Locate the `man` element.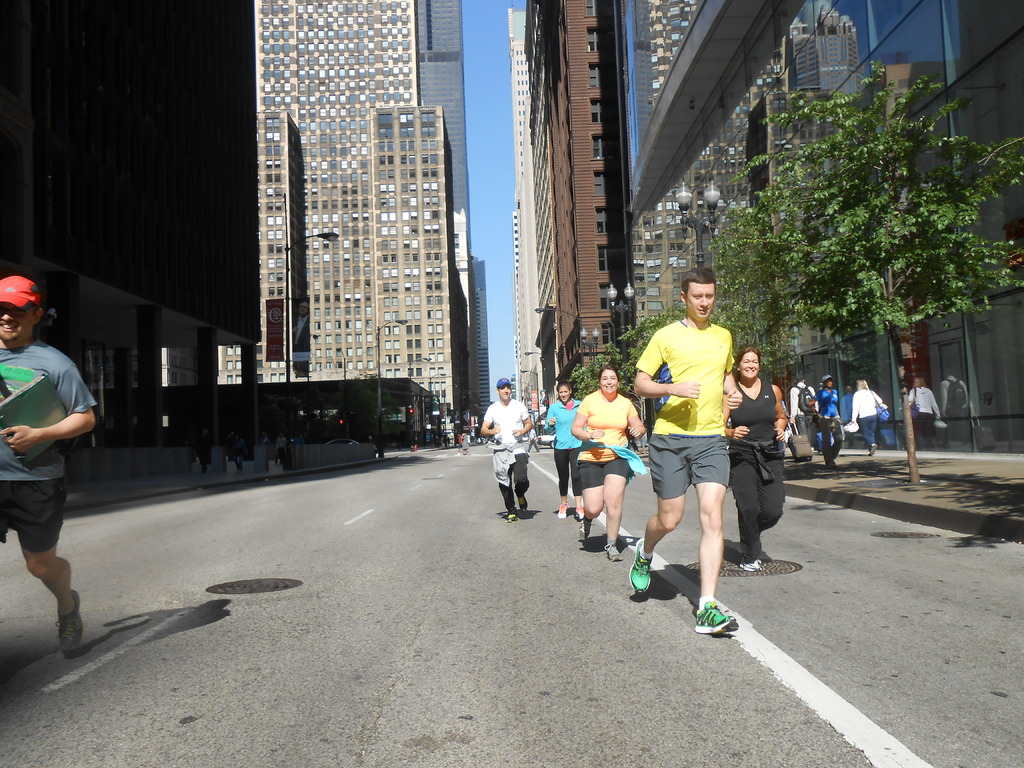
Element bbox: (left=0, top=292, right=95, bottom=655).
